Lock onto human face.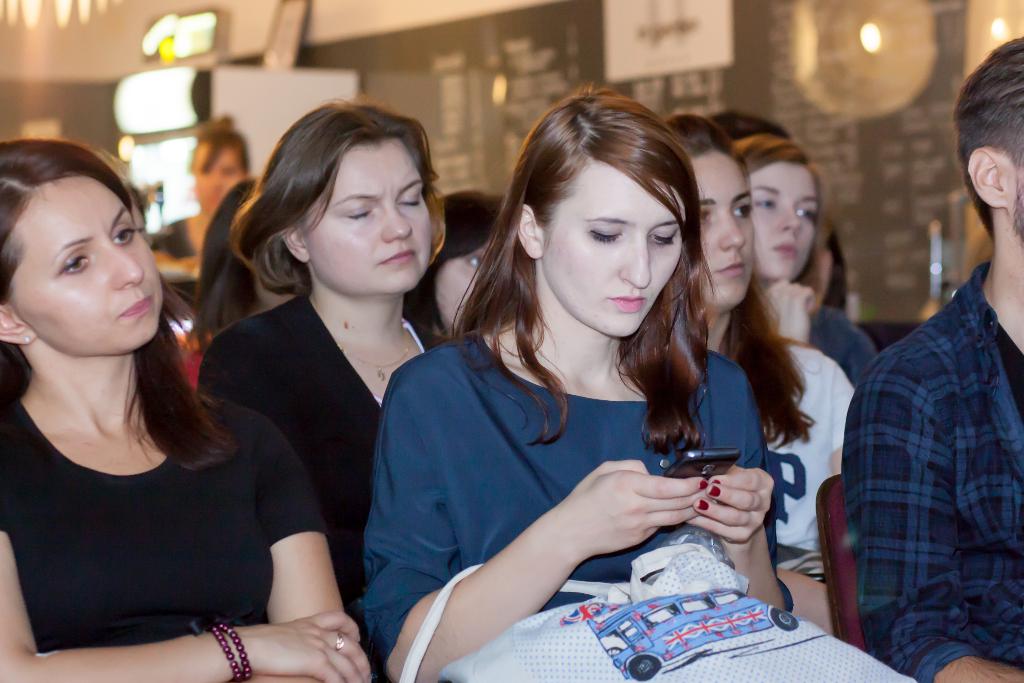
Locked: rect(188, 134, 245, 223).
